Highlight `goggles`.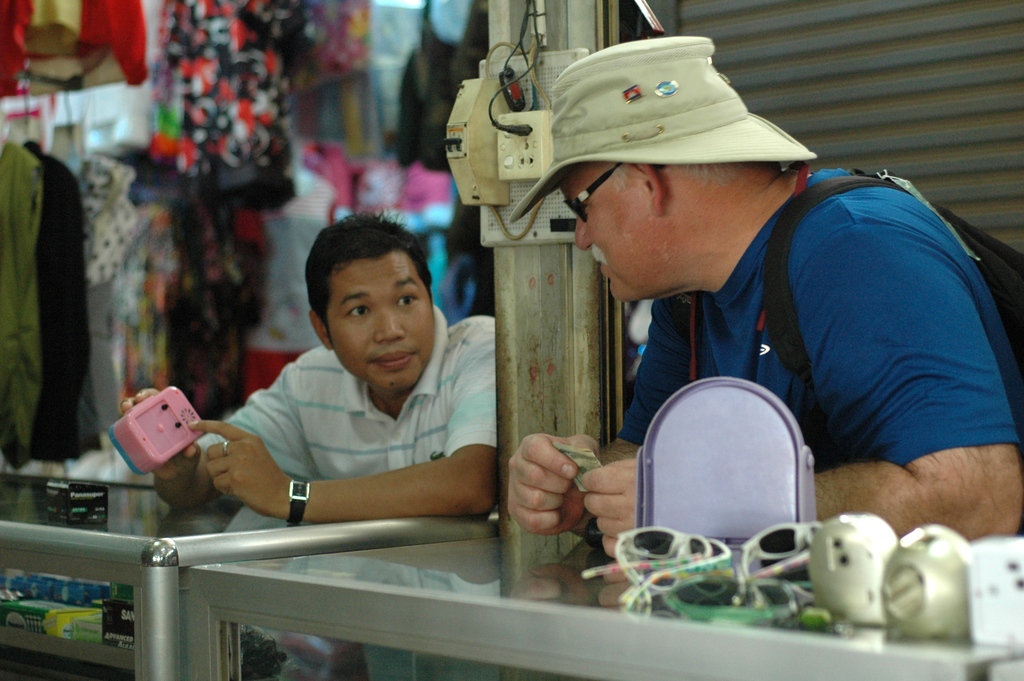
Highlighted region: box=[559, 160, 620, 226].
